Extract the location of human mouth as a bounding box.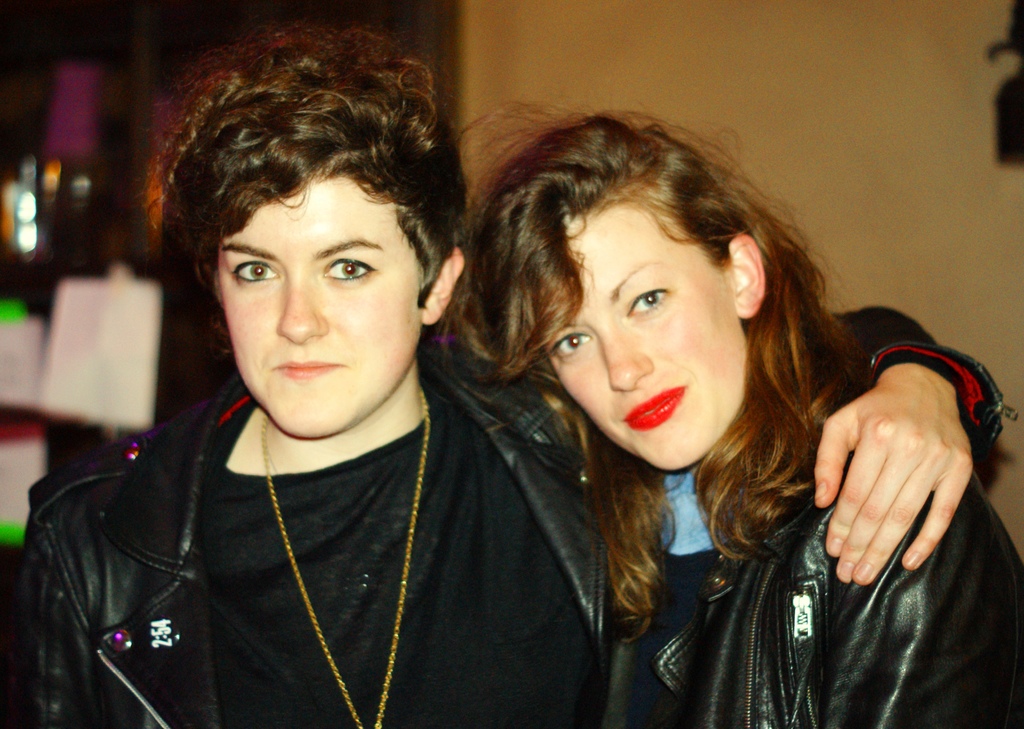
(left=274, top=363, right=342, bottom=381).
